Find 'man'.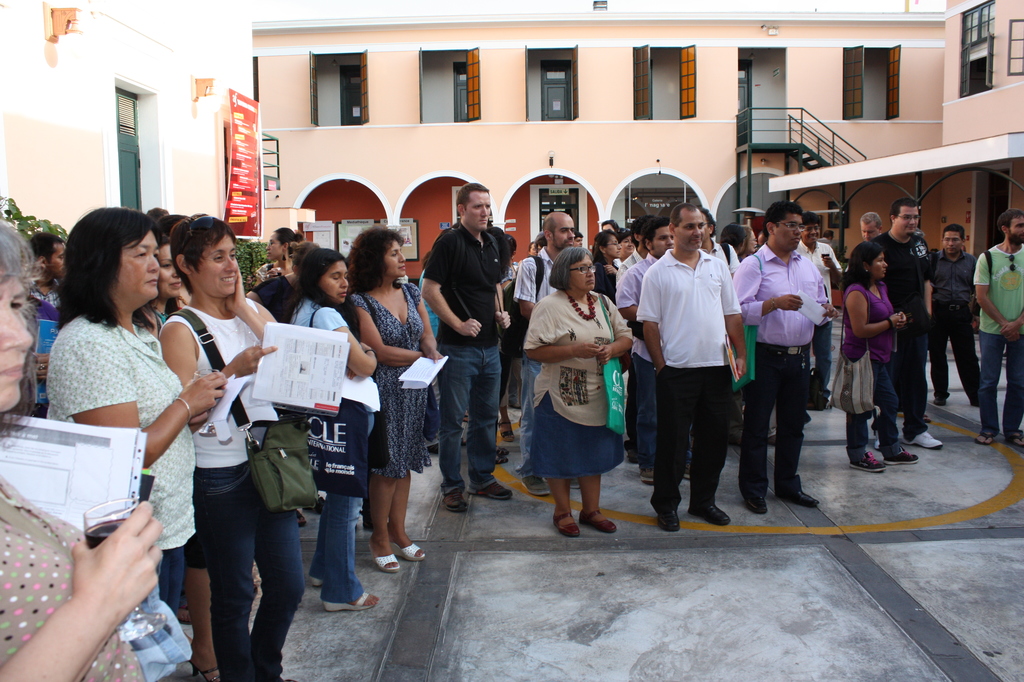
x1=517 y1=210 x2=574 y2=504.
